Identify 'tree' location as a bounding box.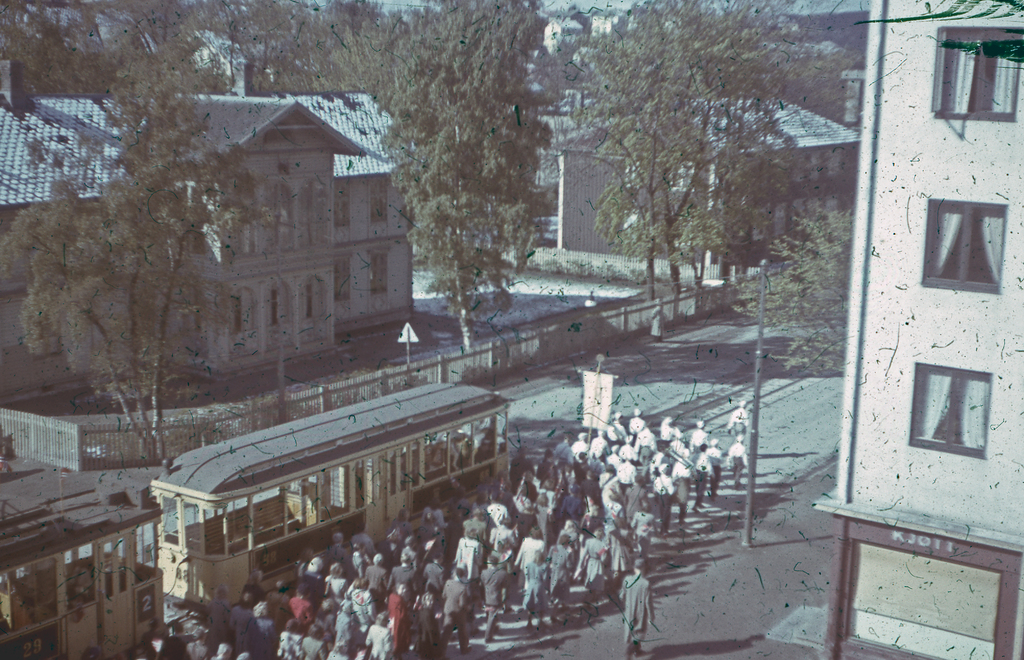
x1=639, y1=0, x2=838, y2=302.
